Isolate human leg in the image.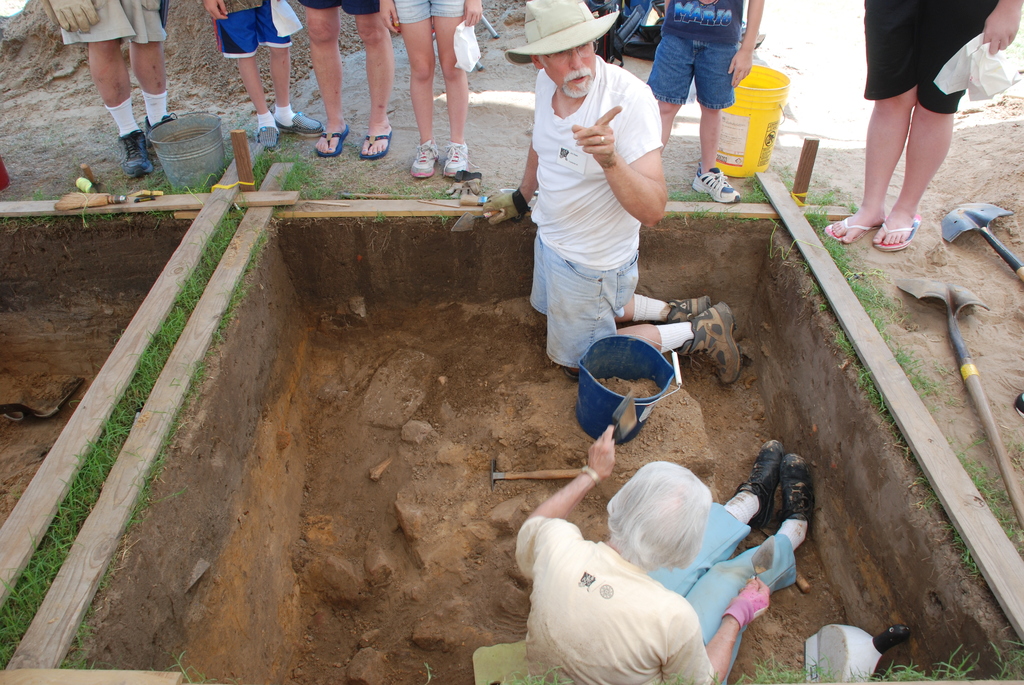
Isolated region: 92:41:151:175.
